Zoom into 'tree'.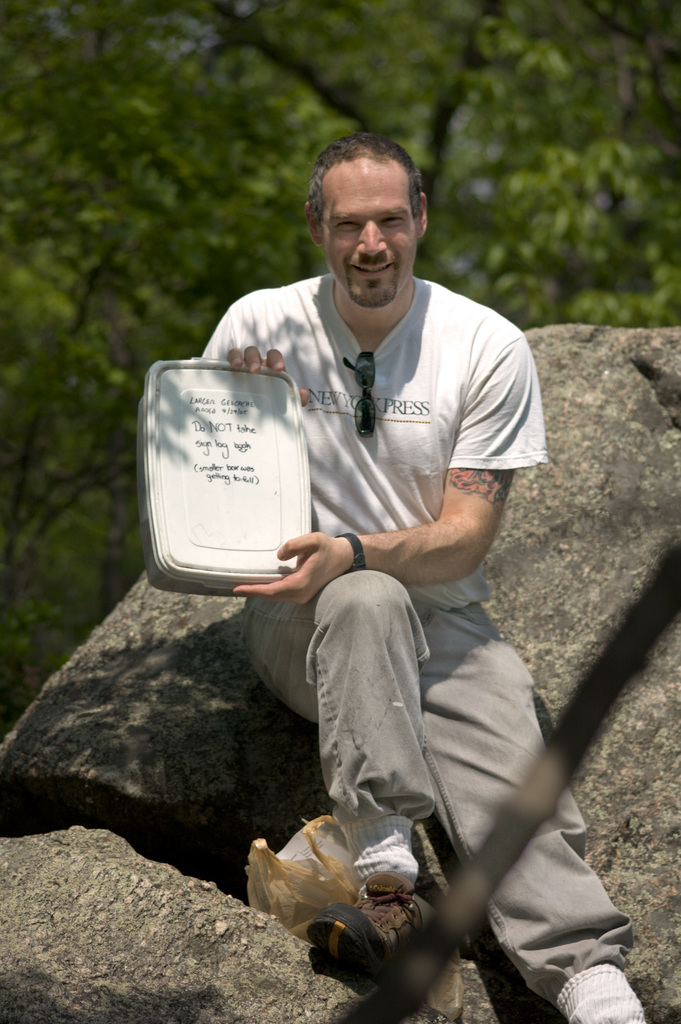
Zoom target: [0, 0, 680, 729].
